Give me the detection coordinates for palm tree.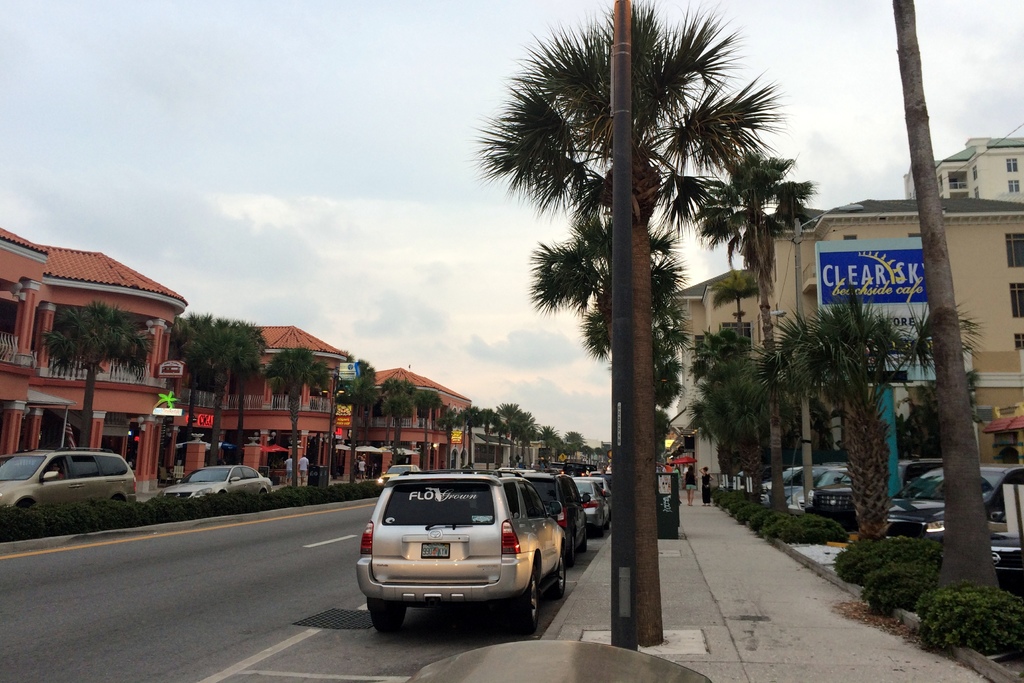
BBox(493, 5, 765, 647).
